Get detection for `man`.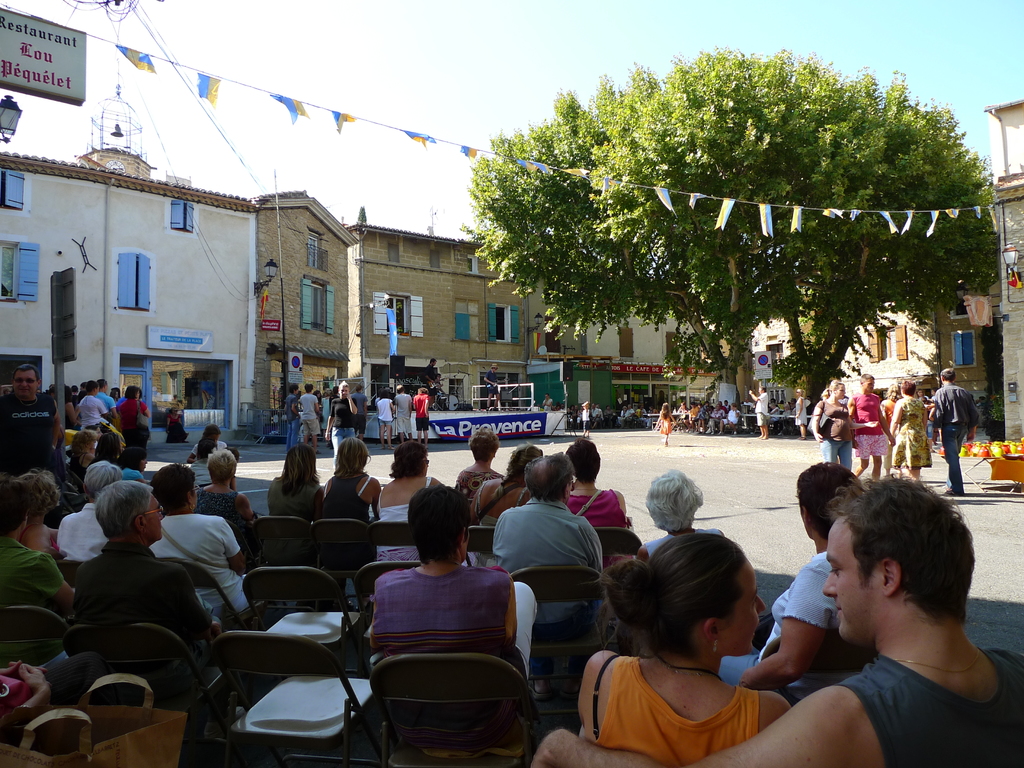
Detection: l=589, t=406, r=599, b=430.
